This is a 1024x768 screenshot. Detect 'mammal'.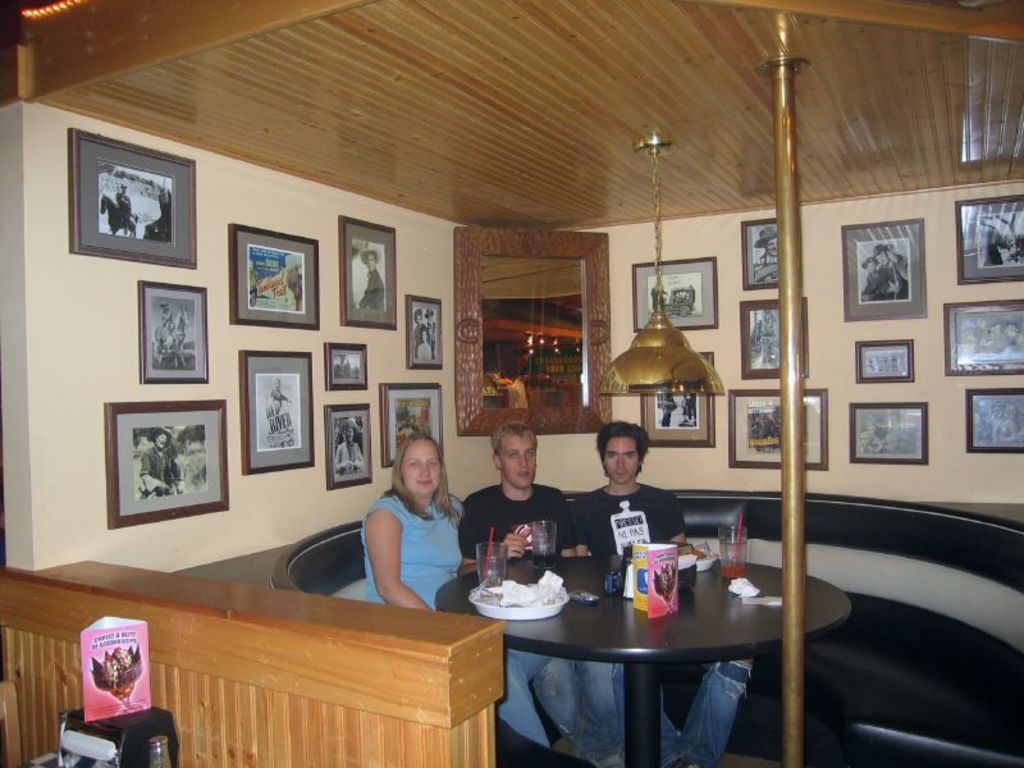
(left=140, top=431, right=183, bottom=499).
